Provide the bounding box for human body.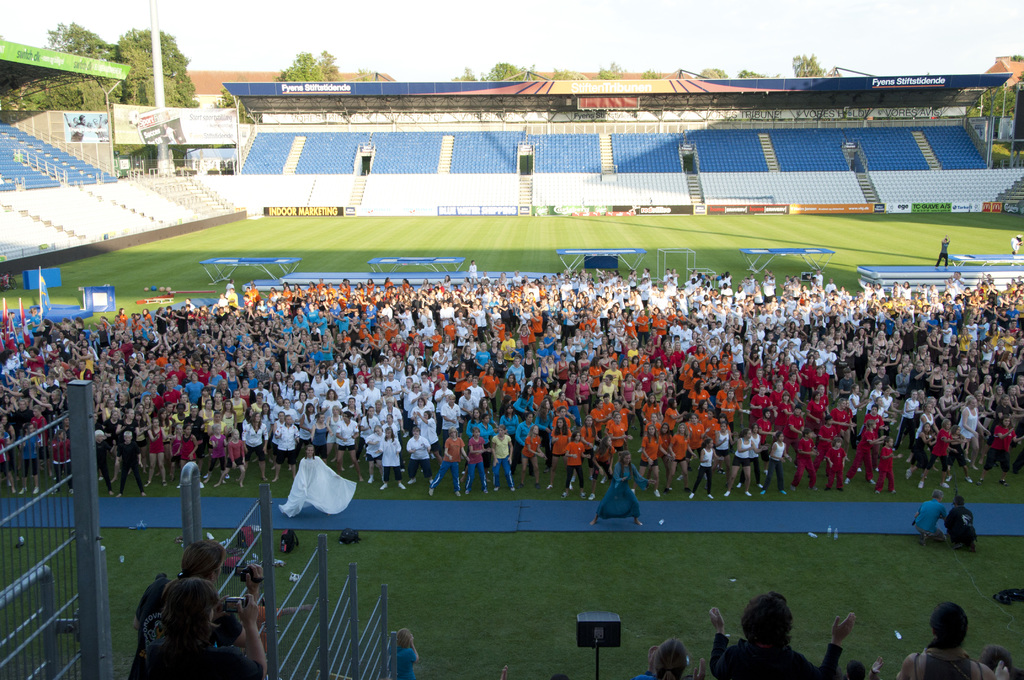
[929,280,937,296].
